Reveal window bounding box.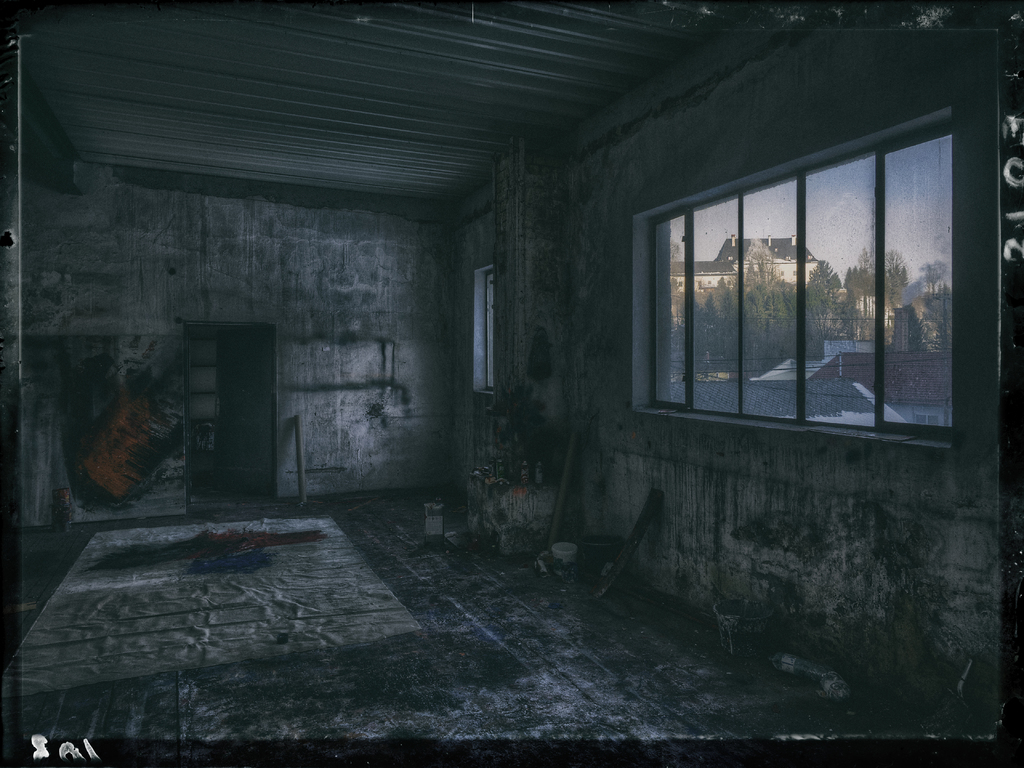
Revealed: <region>628, 66, 1000, 444</region>.
